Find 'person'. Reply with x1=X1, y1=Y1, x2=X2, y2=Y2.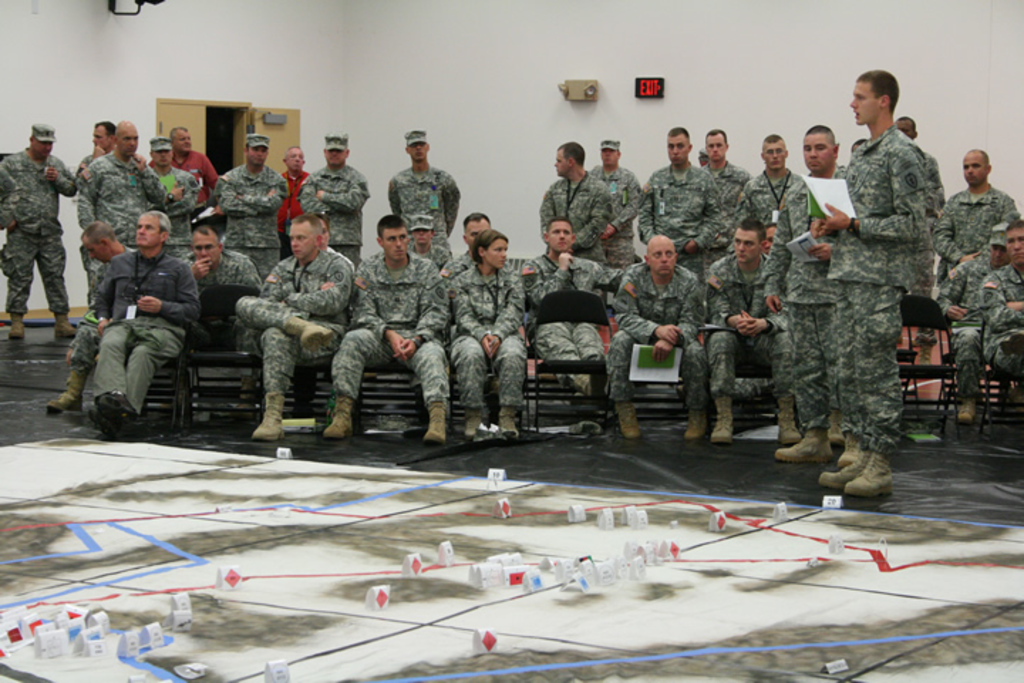
x1=77, y1=120, x2=164, y2=299.
